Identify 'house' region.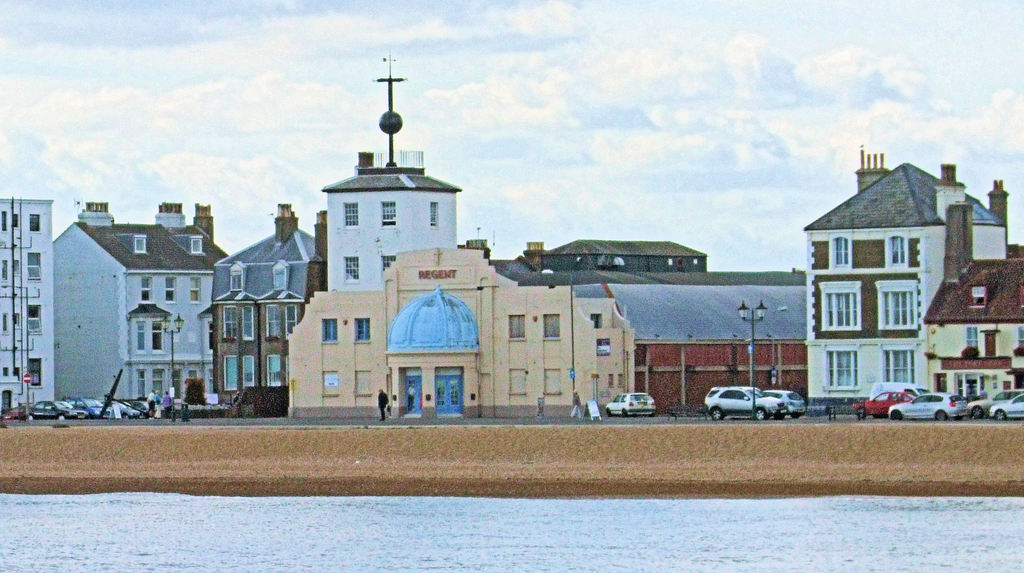
Region: <bbox>798, 132, 1003, 410</bbox>.
